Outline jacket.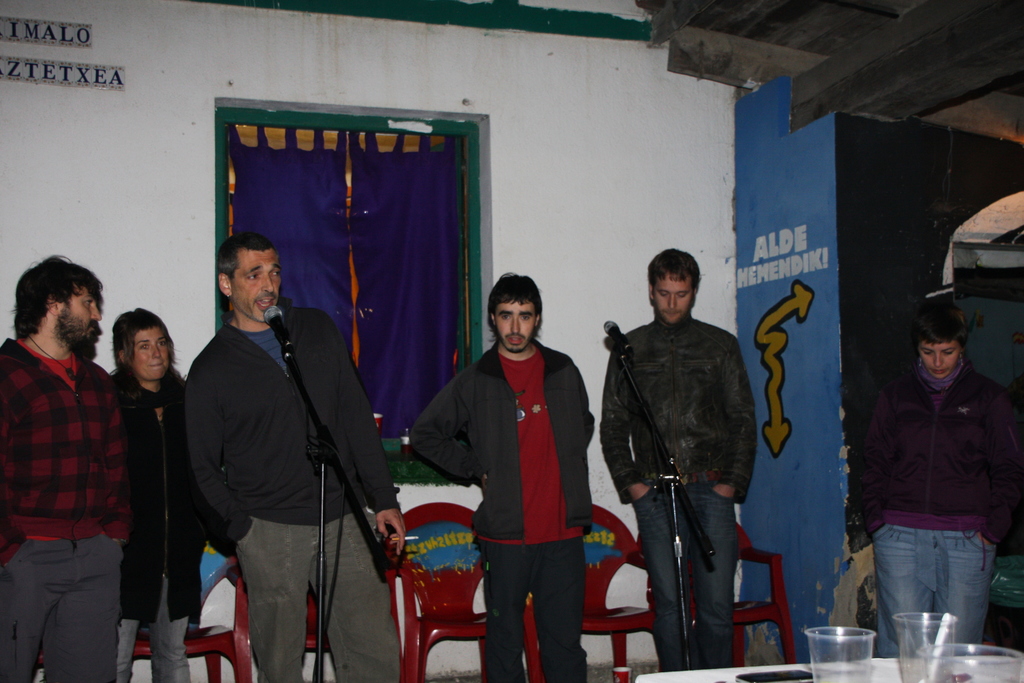
Outline: 600/309/755/508.
